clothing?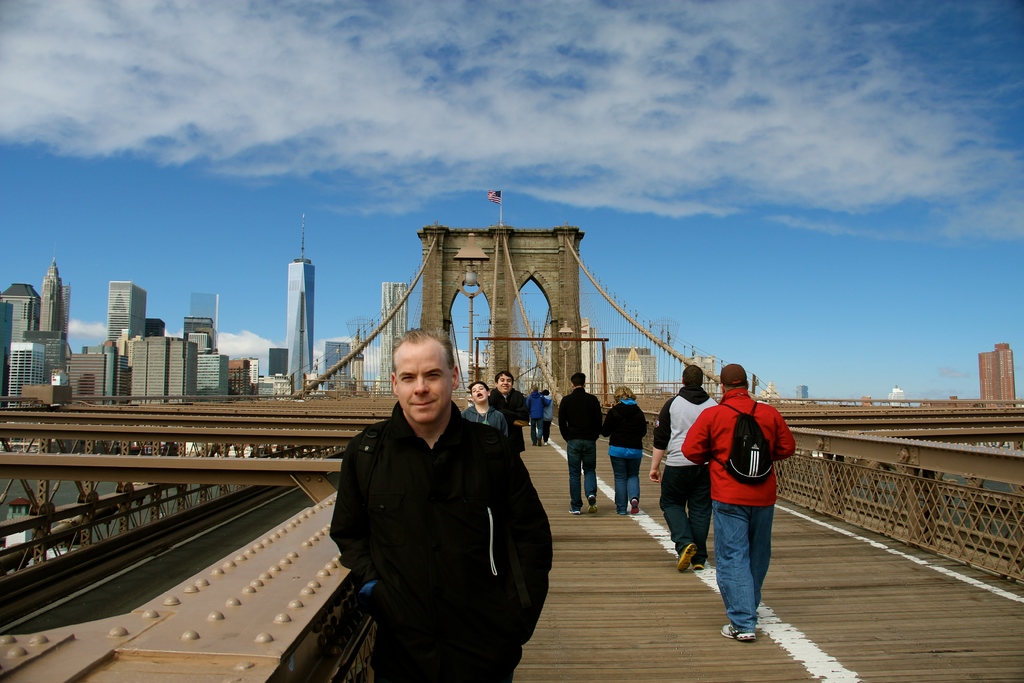
[530, 386, 548, 442]
